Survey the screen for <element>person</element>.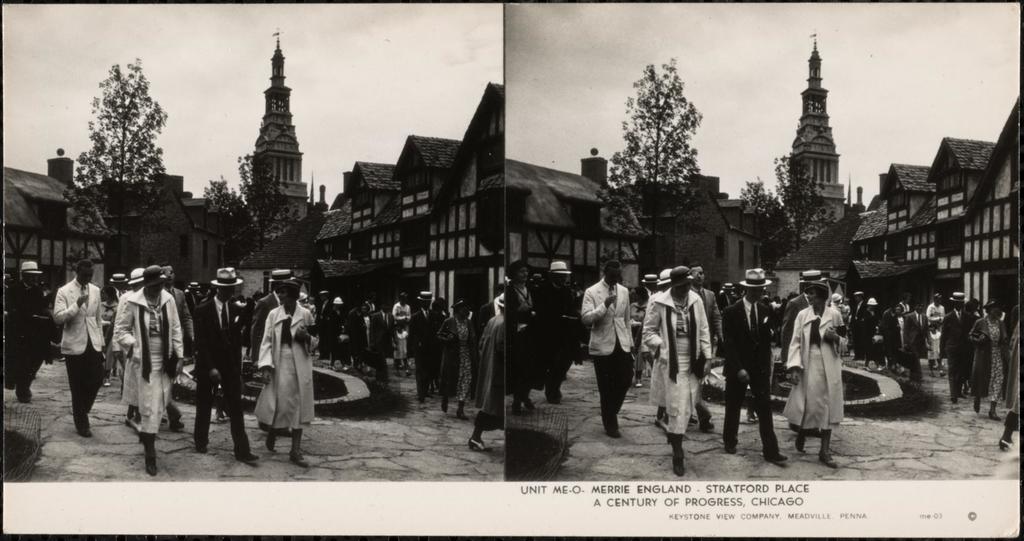
Survey found: bbox=(252, 281, 322, 471).
